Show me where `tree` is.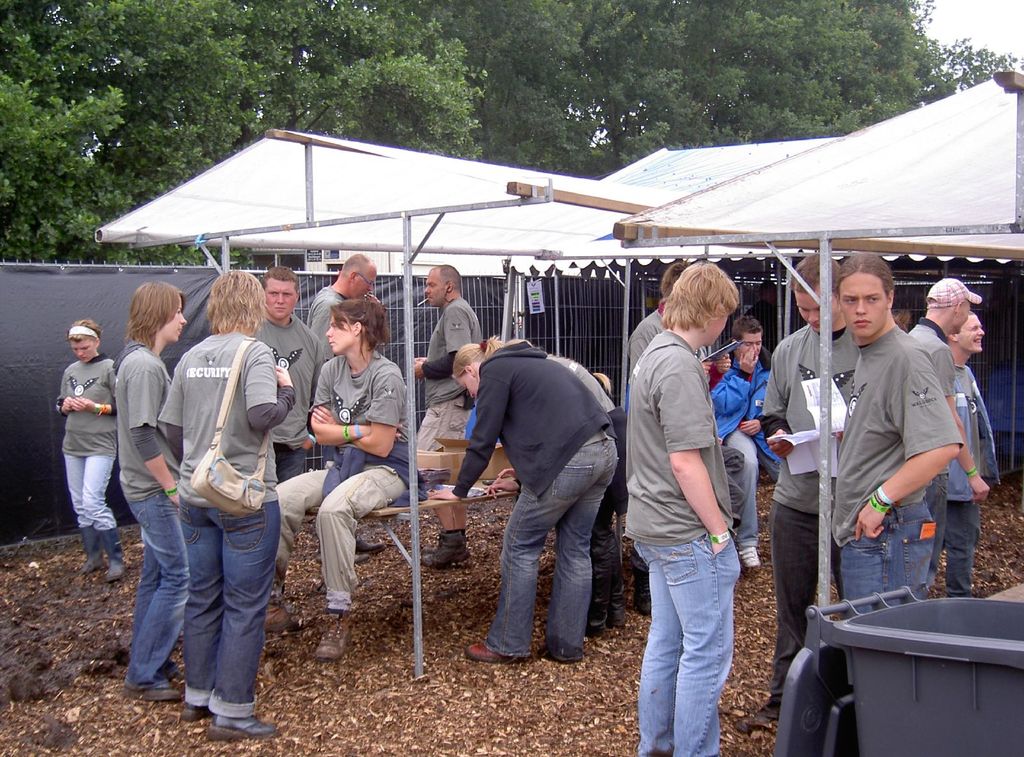
`tree` is at box(936, 27, 1023, 95).
